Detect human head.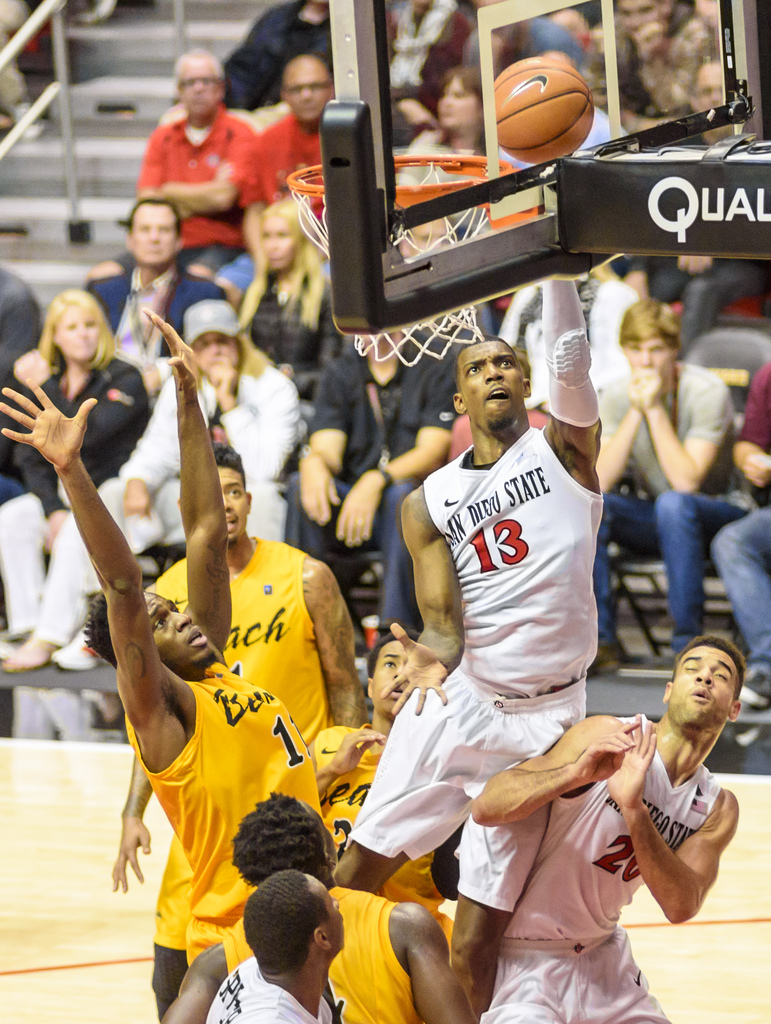
Detected at l=588, t=17, r=642, b=64.
